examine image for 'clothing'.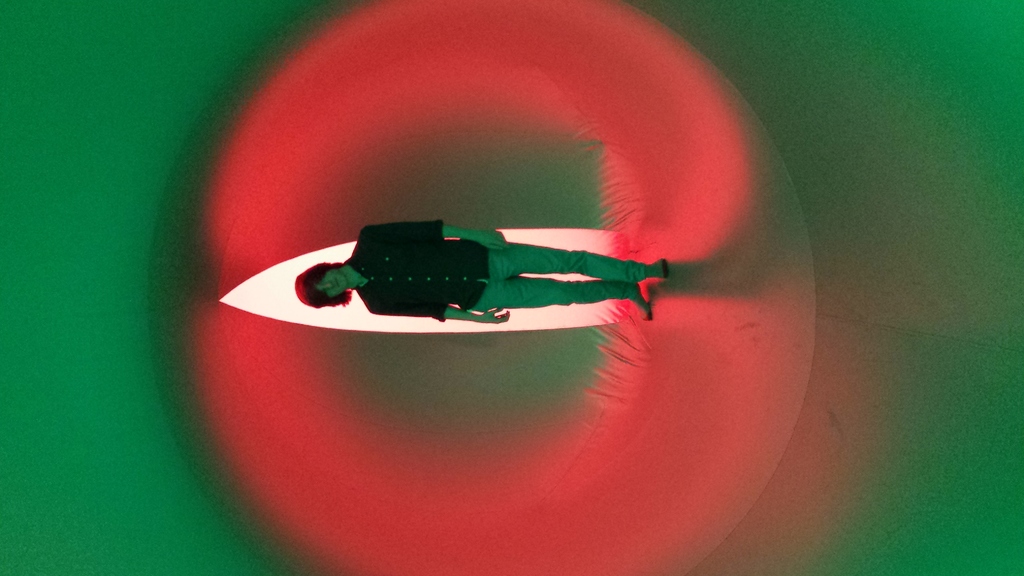
Examination result: region(306, 197, 662, 319).
